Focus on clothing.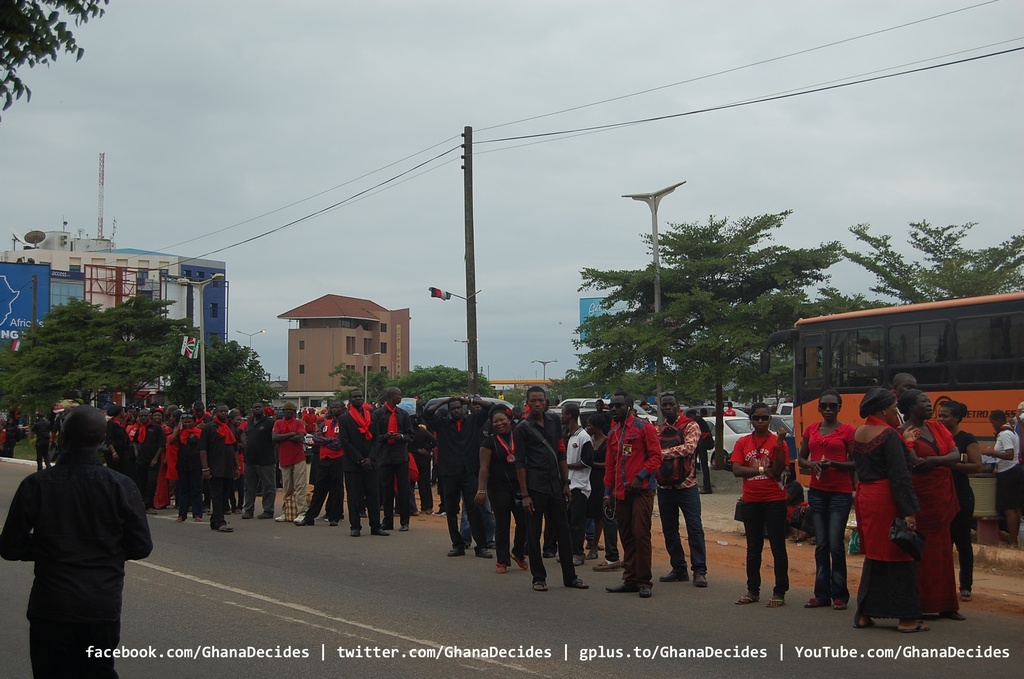
Focused at left=212, top=421, right=234, bottom=536.
